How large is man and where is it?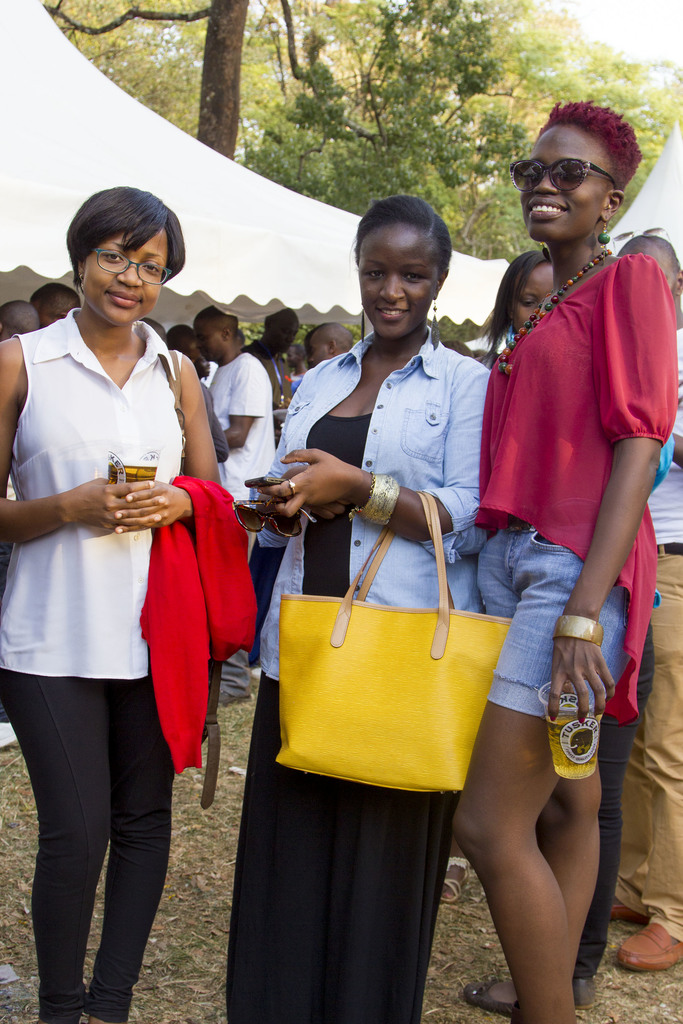
Bounding box: Rect(259, 302, 301, 362).
